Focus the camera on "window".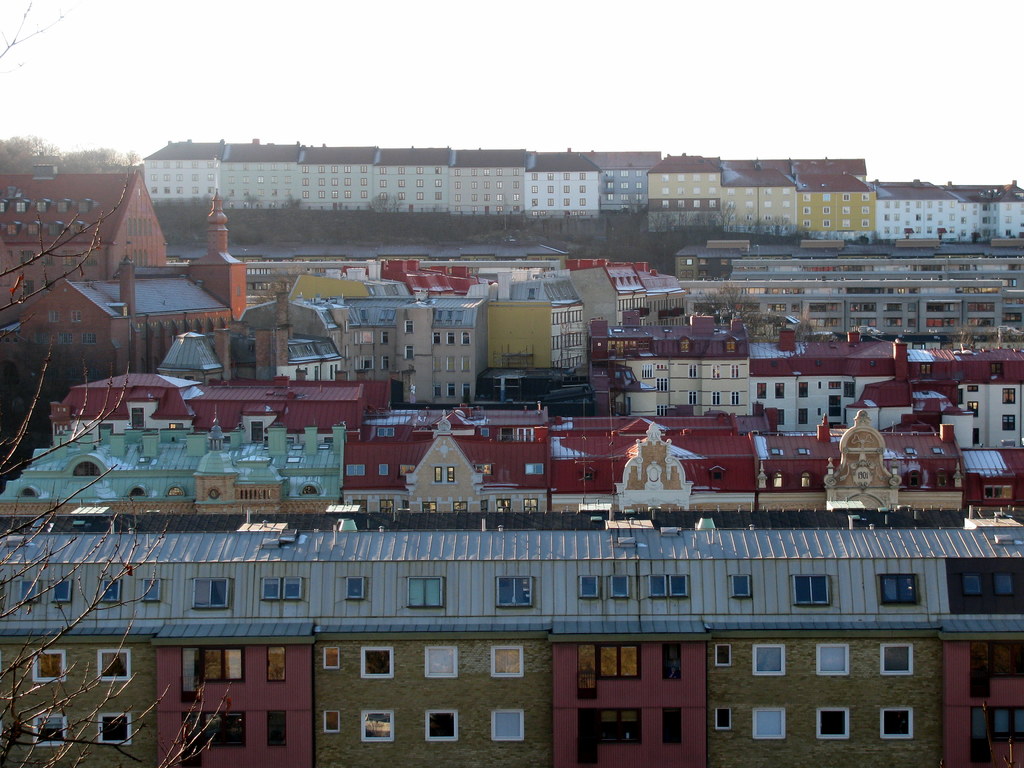
Focus region: 689 364 698 381.
